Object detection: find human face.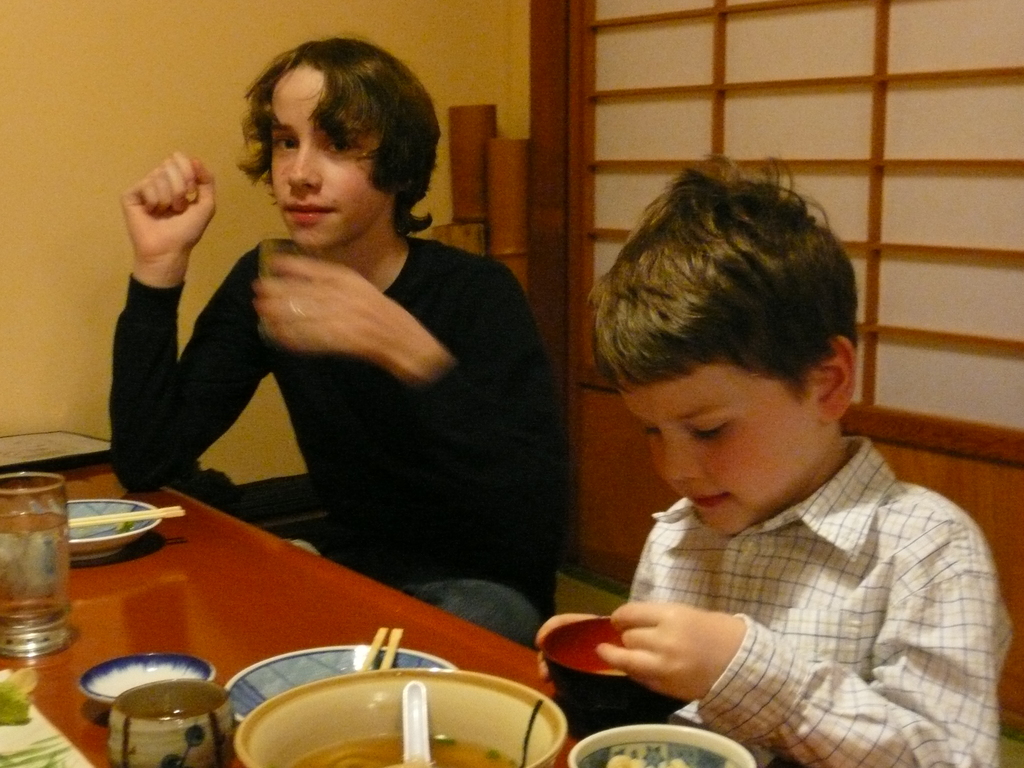
[618, 365, 828, 535].
